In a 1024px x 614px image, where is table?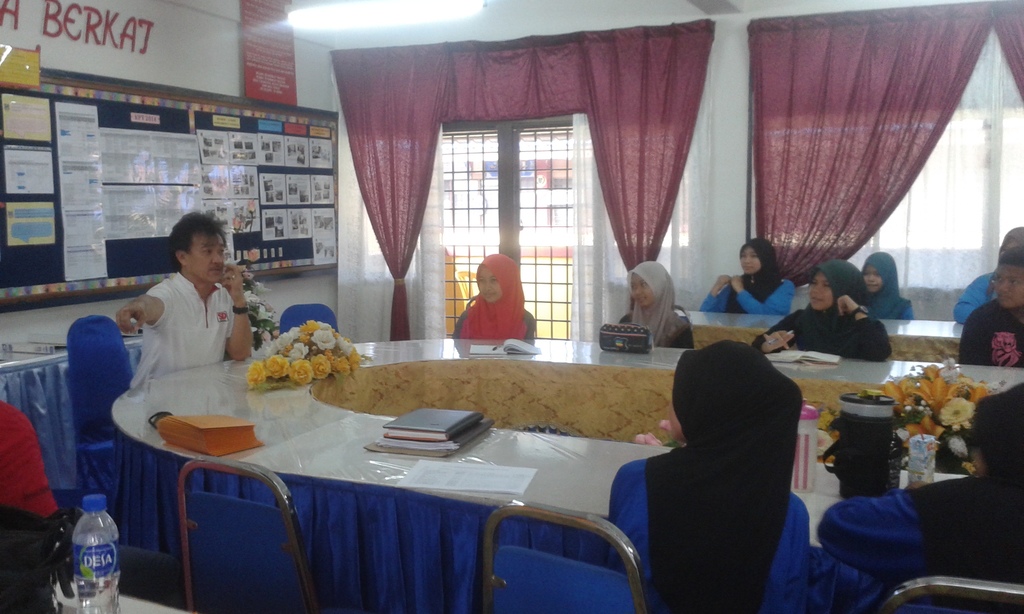
103 330 847 604.
